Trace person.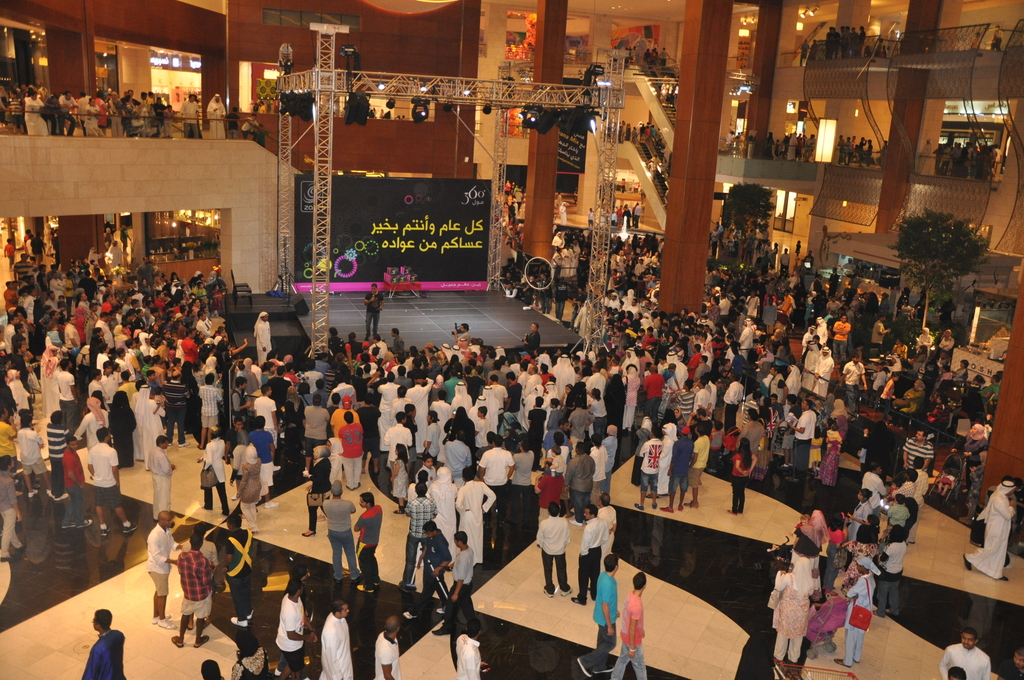
Traced to bbox=(536, 501, 572, 598).
